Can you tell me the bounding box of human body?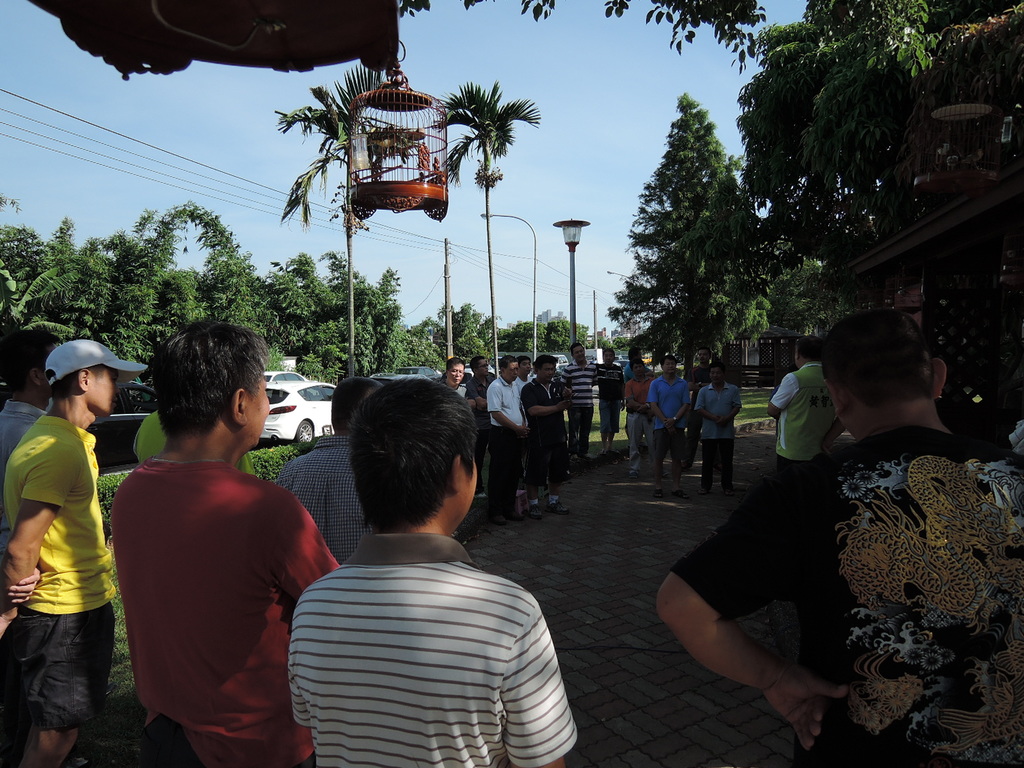
region(465, 349, 496, 422).
